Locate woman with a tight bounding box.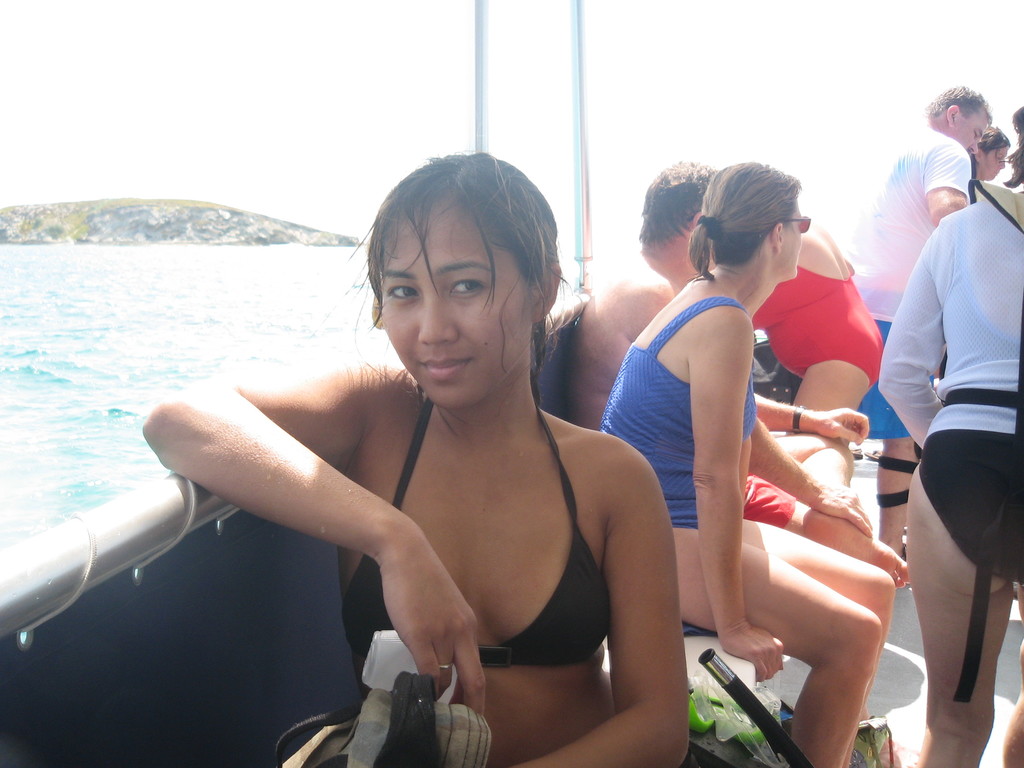
select_region(599, 161, 893, 767).
